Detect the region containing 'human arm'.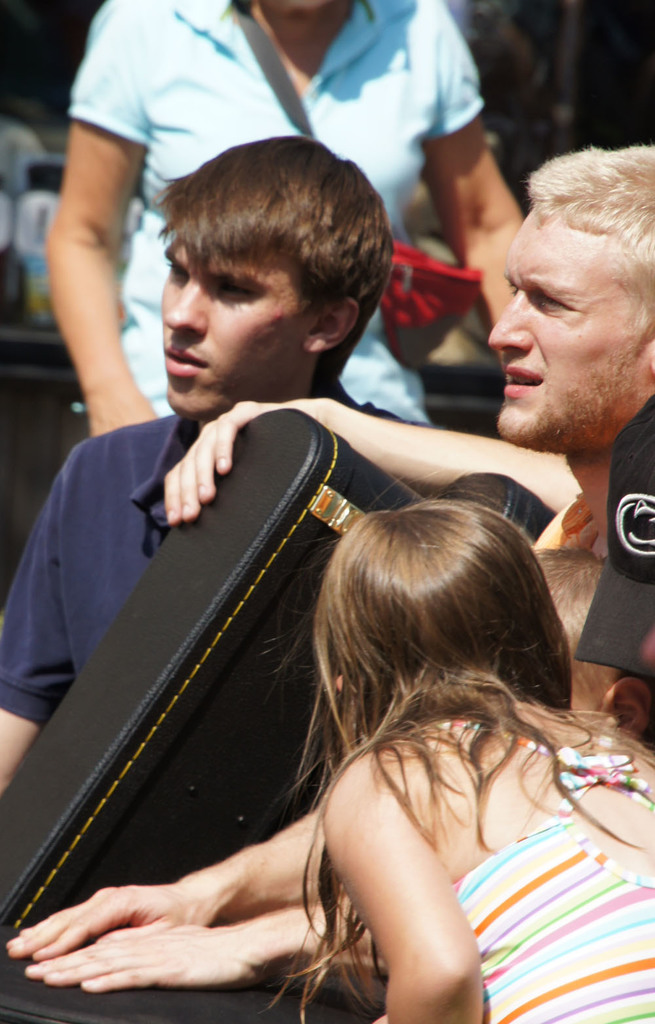
<box>152,379,574,538</box>.
